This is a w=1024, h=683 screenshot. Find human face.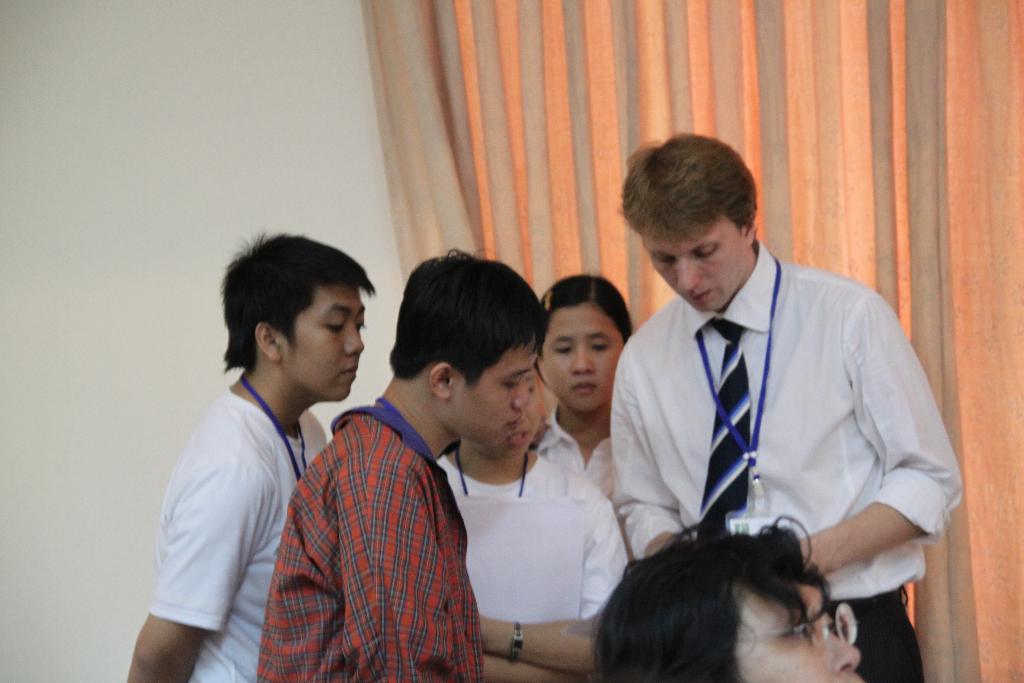
Bounding box: Rect(535, 300, 624, 415).
